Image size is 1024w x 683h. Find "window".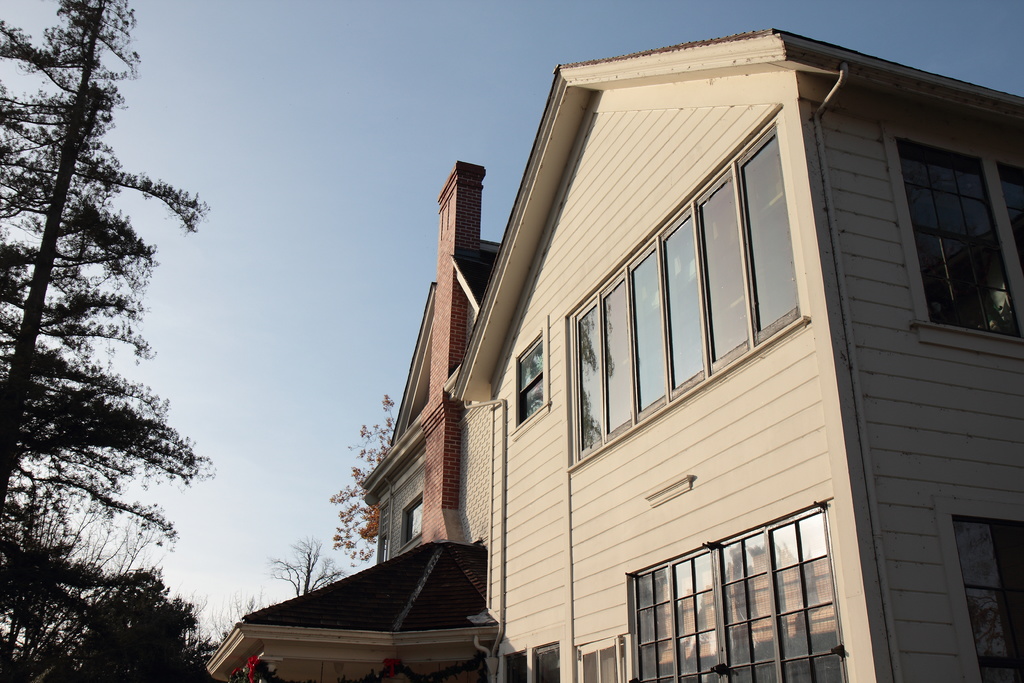
[514,333,547,425].
